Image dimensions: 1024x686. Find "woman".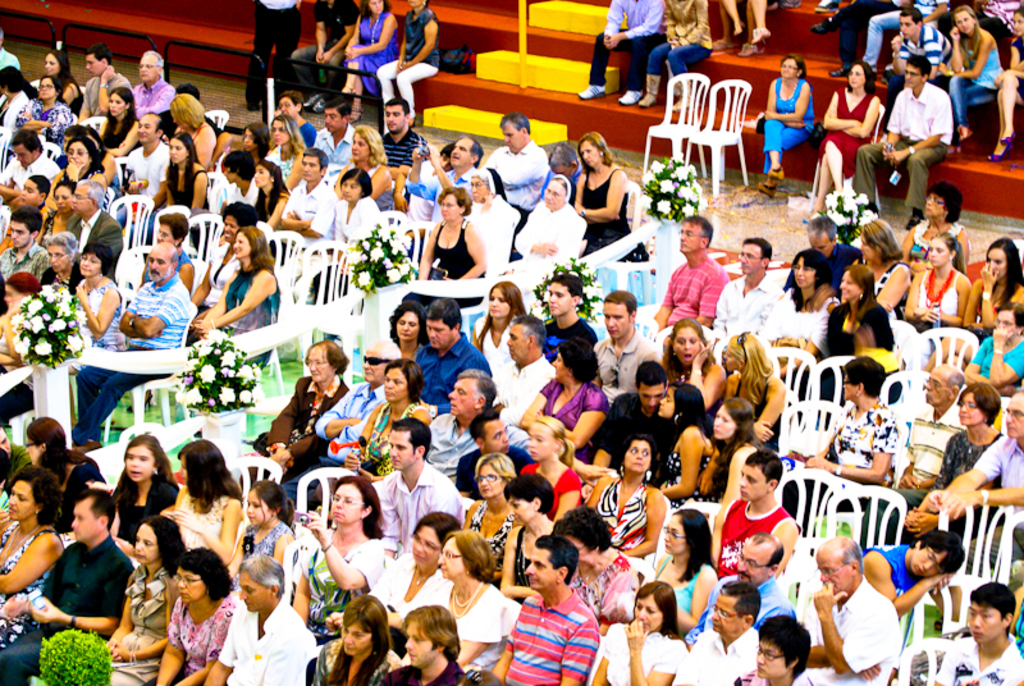
[0, 64, 40, 128].
